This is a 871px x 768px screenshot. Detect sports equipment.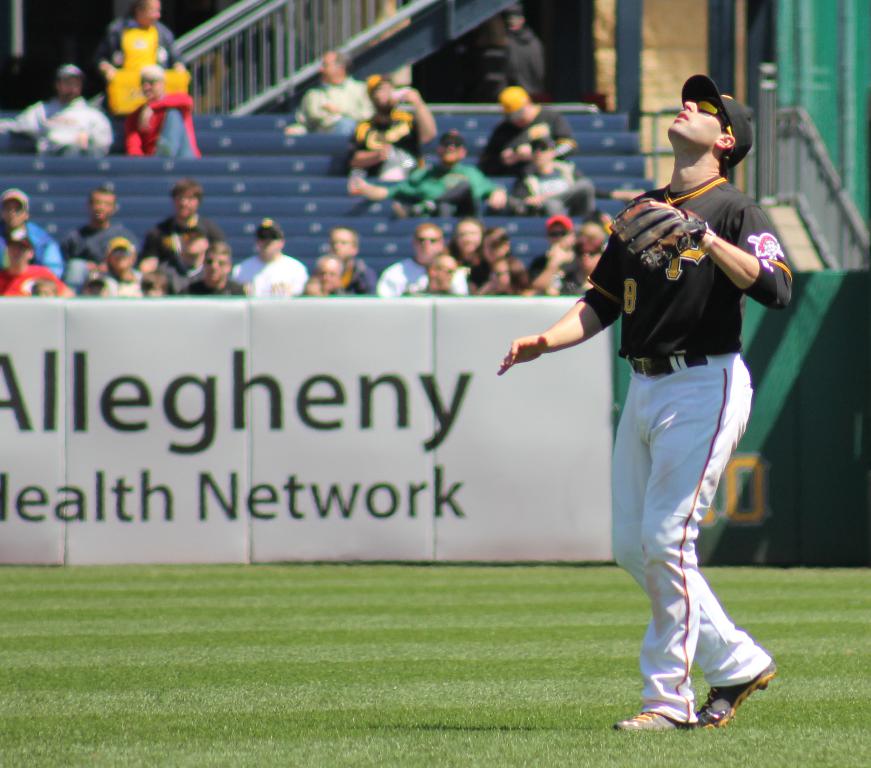
Rect(614, 712, 697, 734).
